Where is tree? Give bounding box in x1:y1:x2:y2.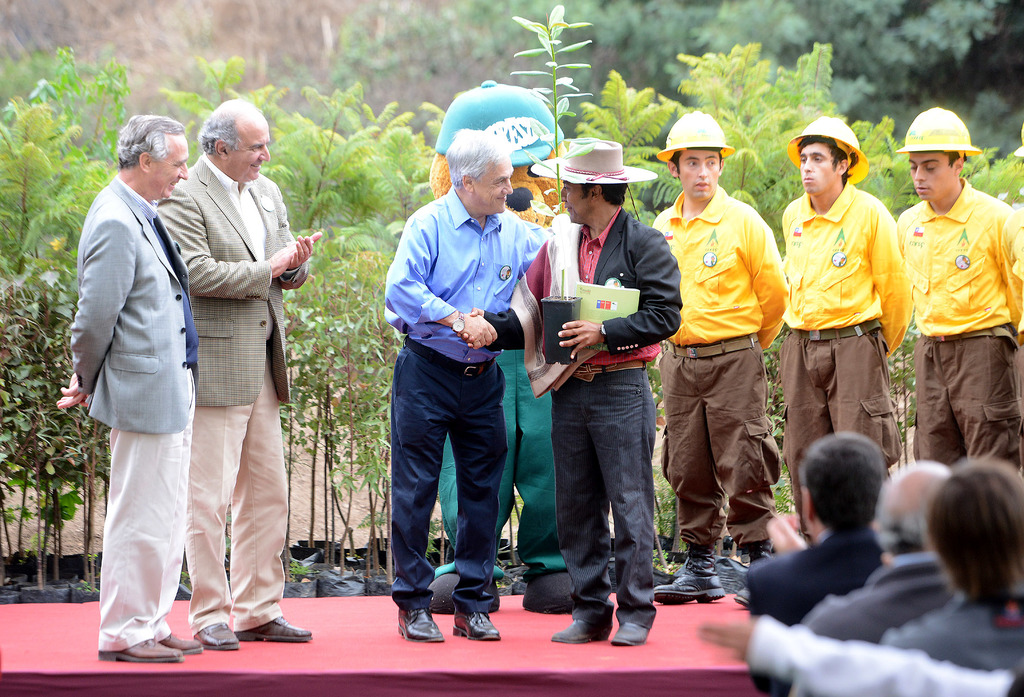
162:48:272:178.
